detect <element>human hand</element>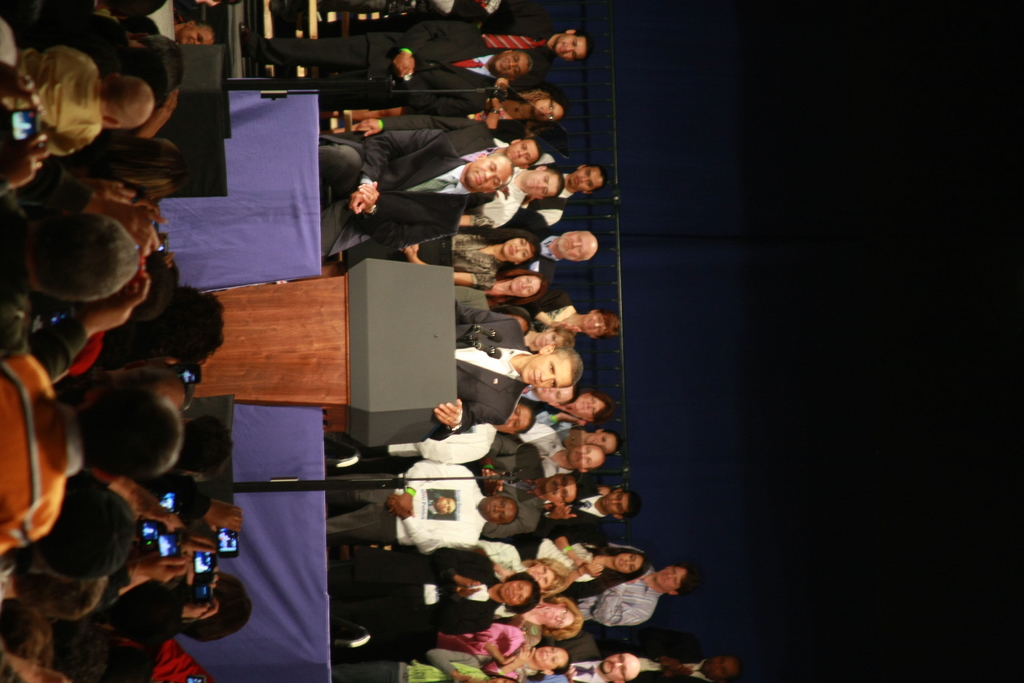
0/130/52/189
